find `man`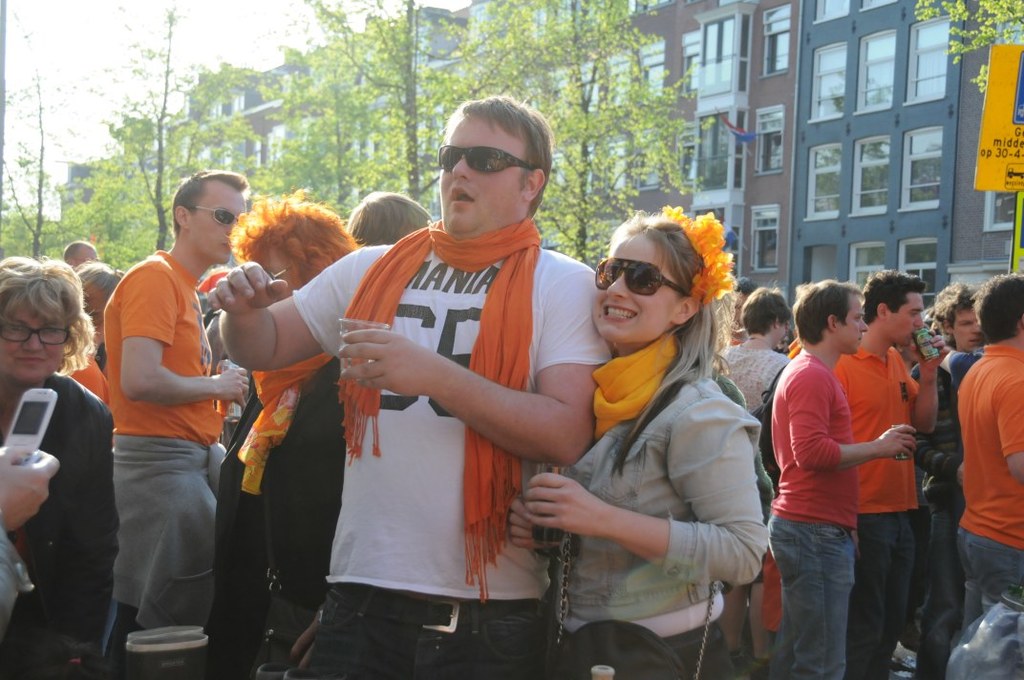
(x1=288, y1=90, x2=632, y2=679)
